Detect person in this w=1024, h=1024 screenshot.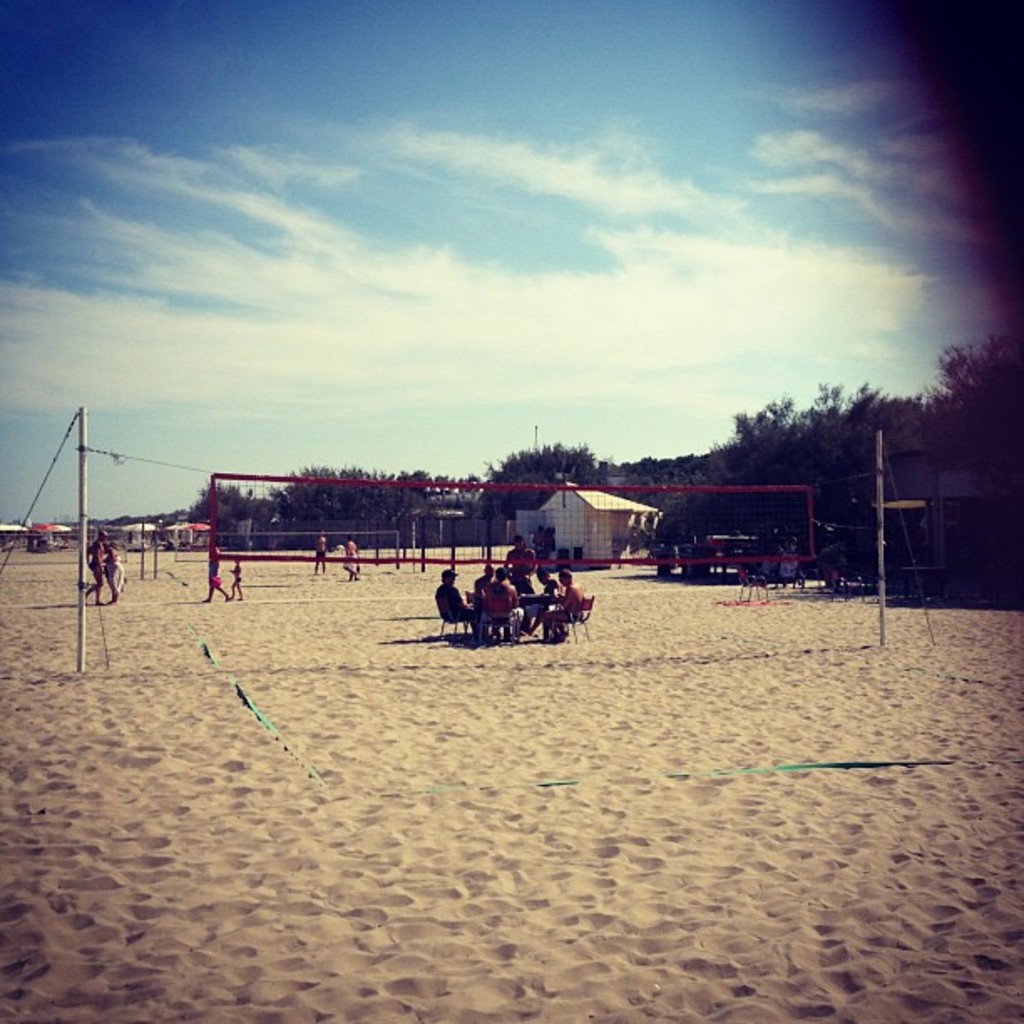
Detection: <box>502,530,540,594</box>.
